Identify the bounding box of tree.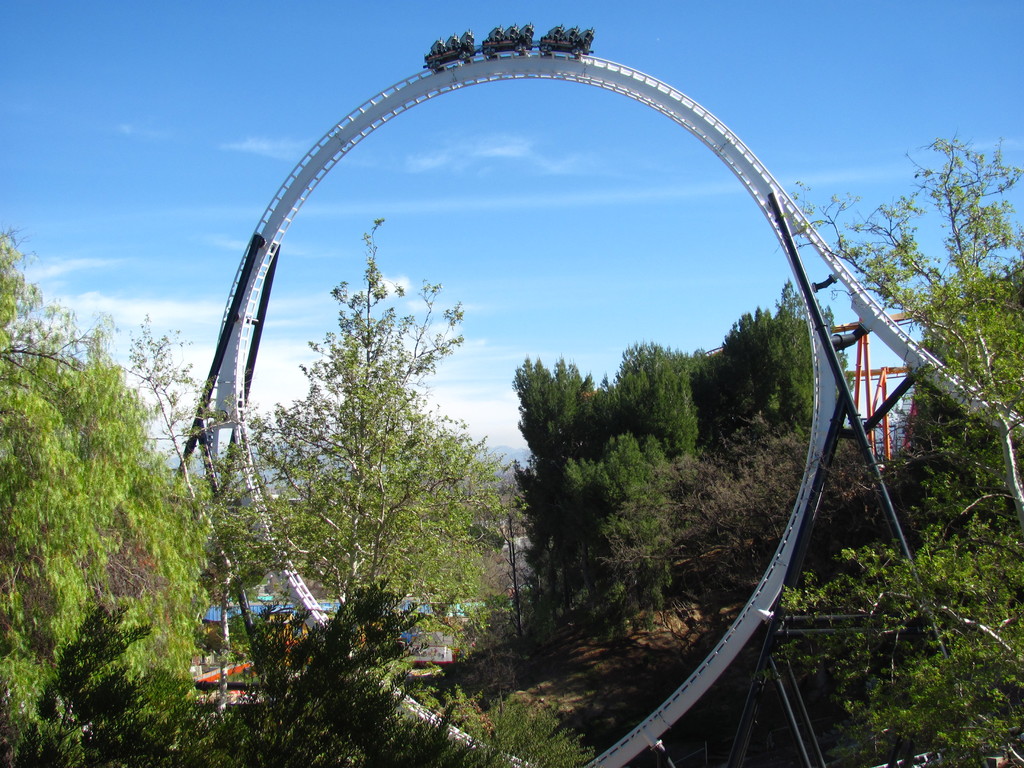
{"left": 787, "top": 127, "right": 1023, "bottom": 531}.
